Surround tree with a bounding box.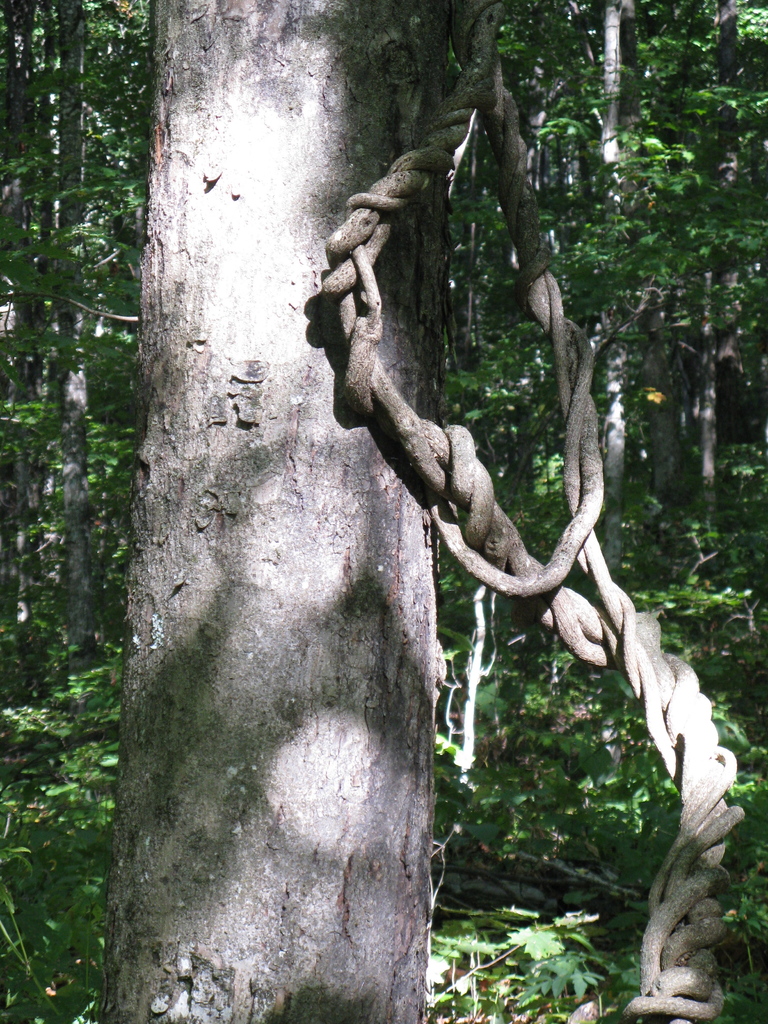
bbox=[0, 0, 108, 533].
